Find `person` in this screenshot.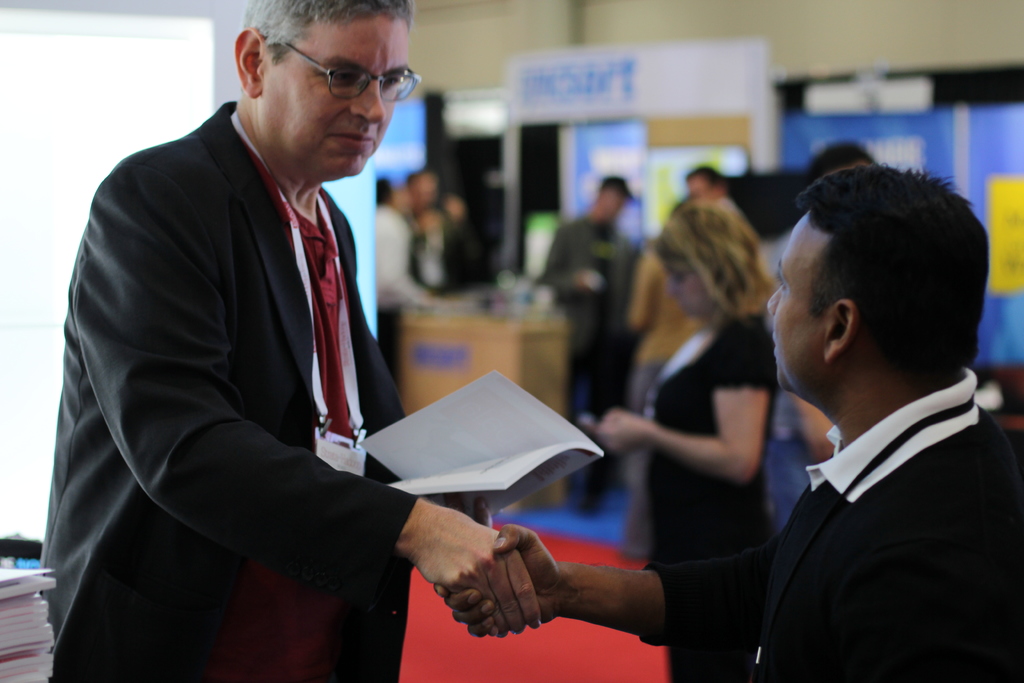
The bounding box for `person` is bbox=(744, 172, 820, 529).
